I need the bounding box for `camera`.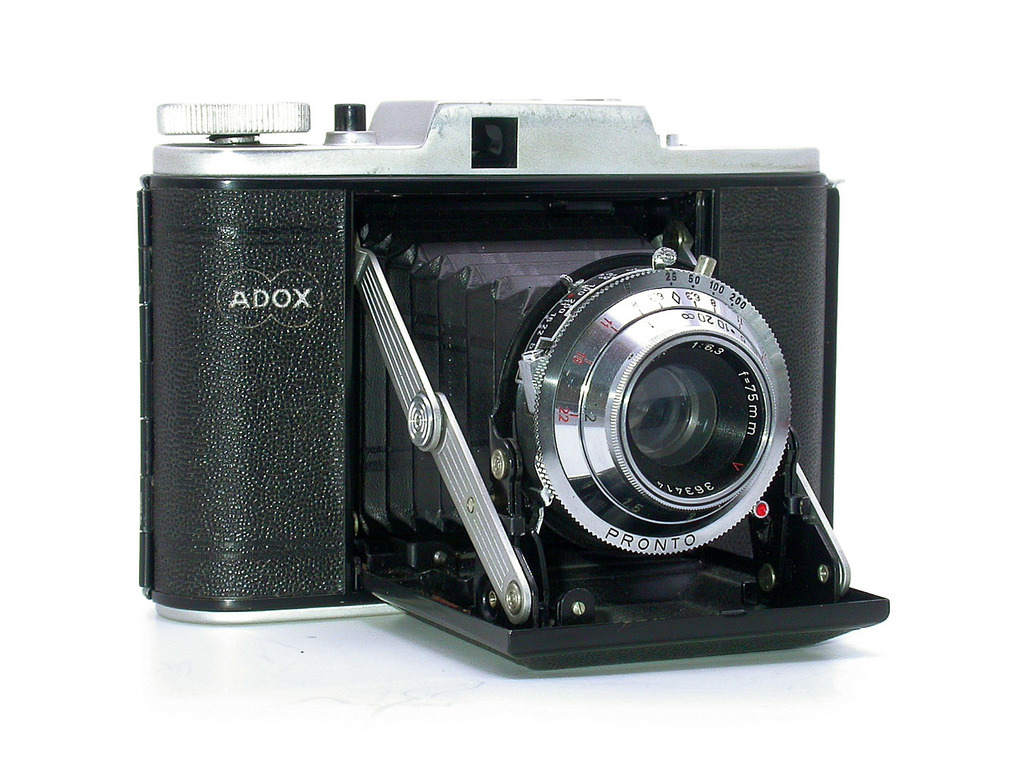
Here it is: (134, 97, 890, 675).
